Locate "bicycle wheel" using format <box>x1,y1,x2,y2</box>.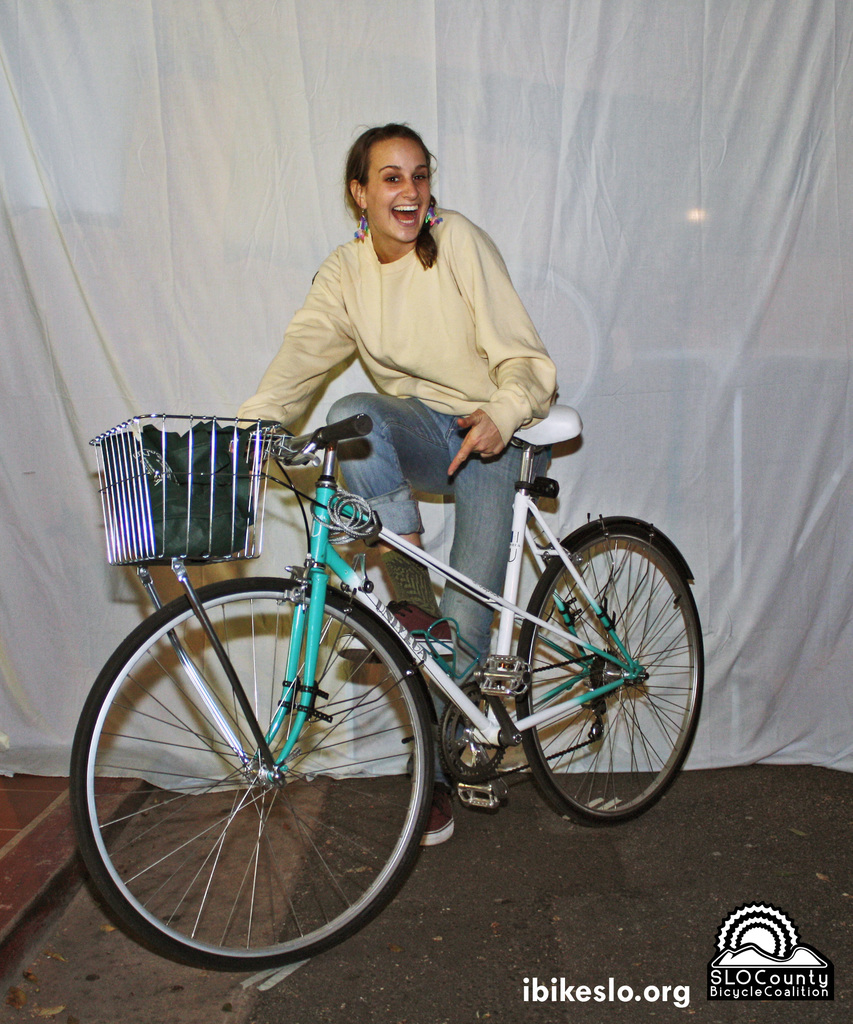
<box>514,525,707,824</box>.
